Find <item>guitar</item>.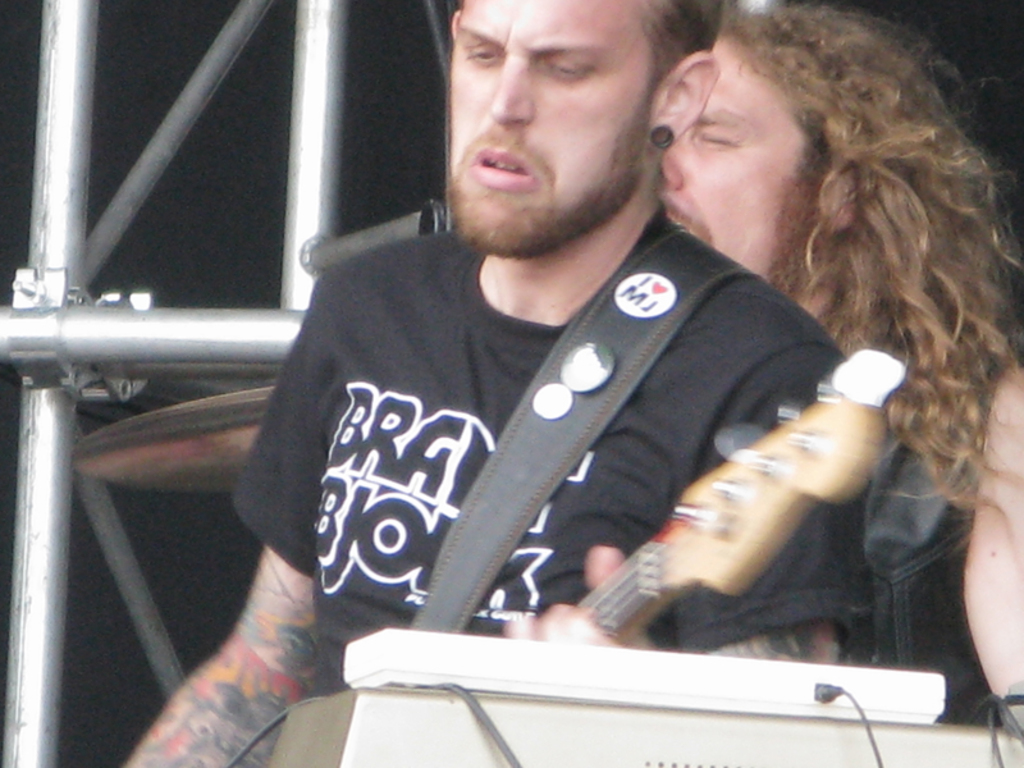
576/351/904/645.
